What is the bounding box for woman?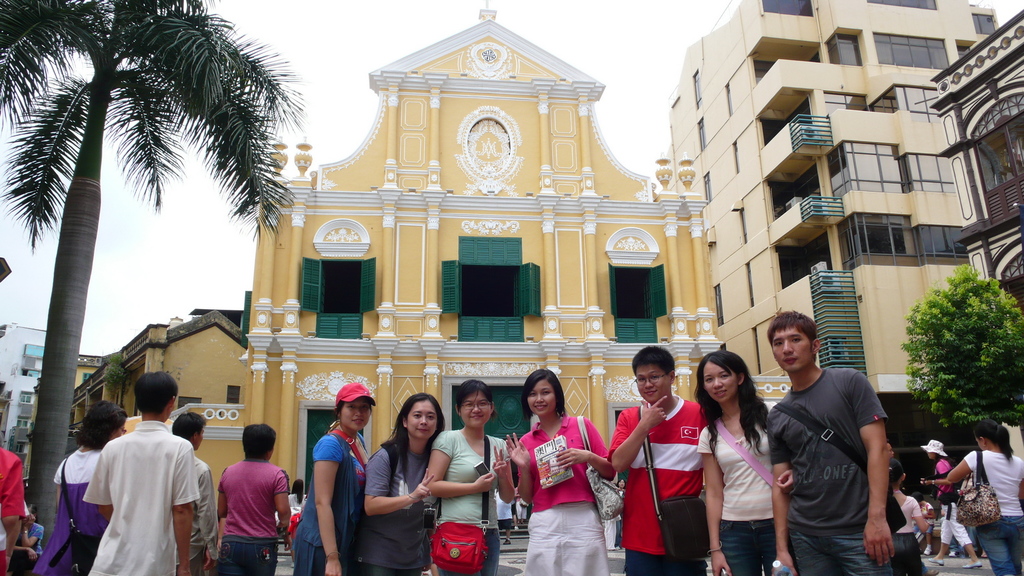
bbox=(504, 367, 616, 575).
